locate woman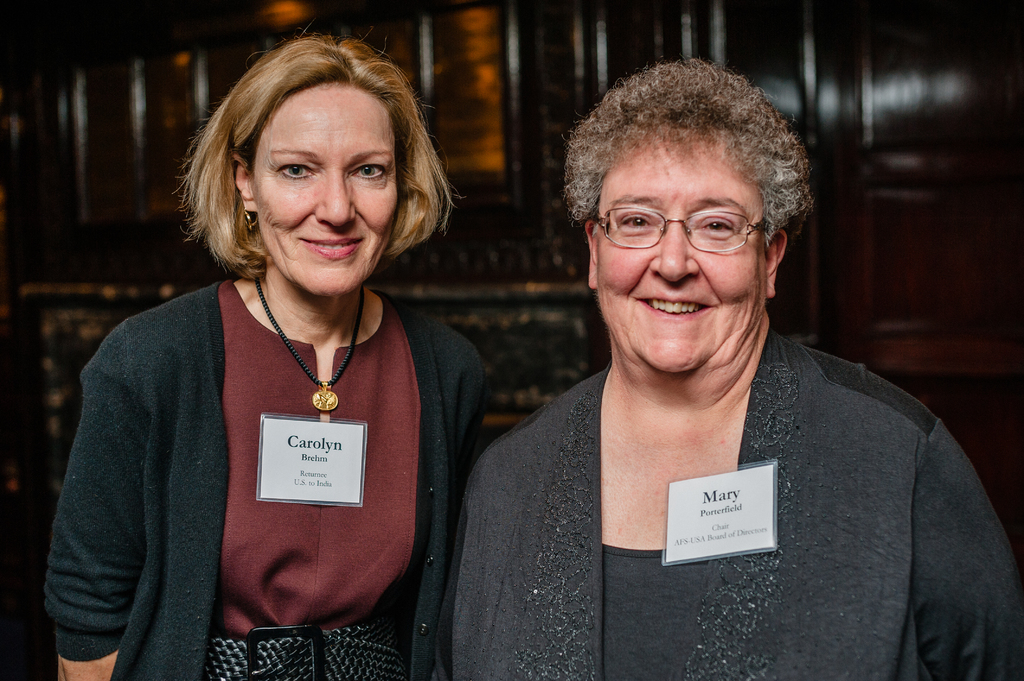
x1=452, y1=60, x2=1022, y2=680
